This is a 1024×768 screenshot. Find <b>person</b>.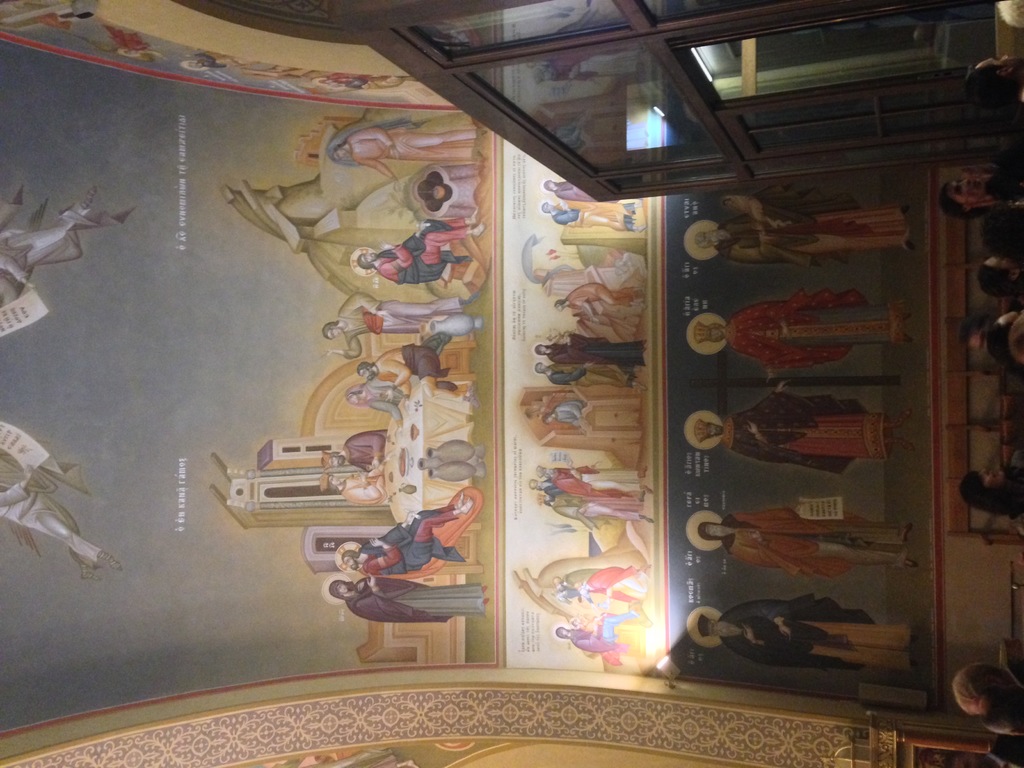
Bounding box: x1=543 y1=204 x2=652 y2=233.
